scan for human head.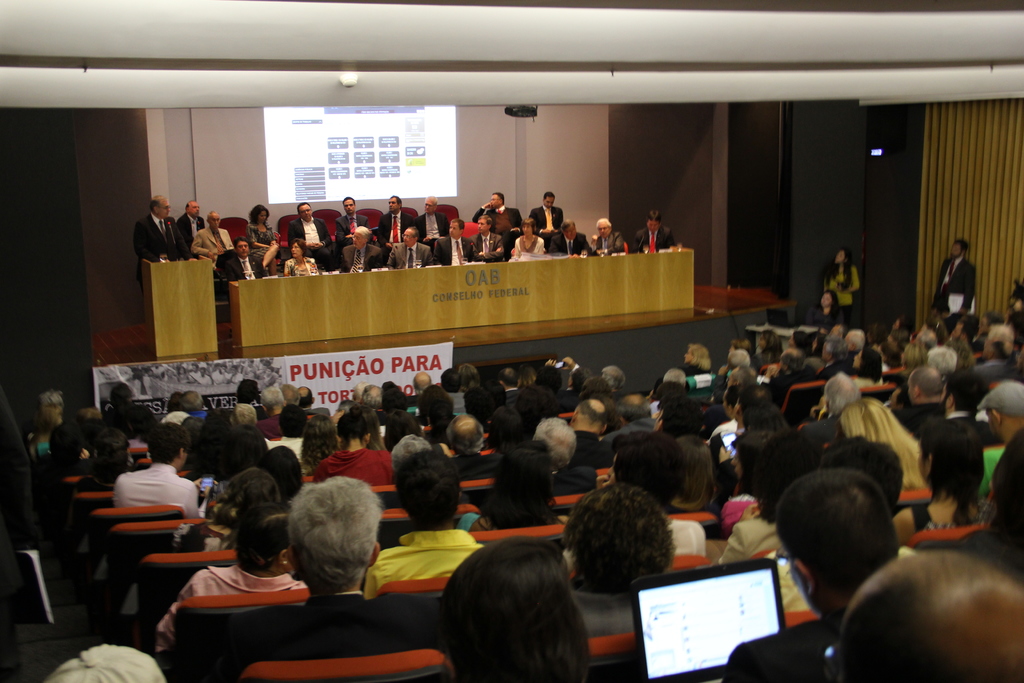
Scan result: left=353, top=225, right=371, bottom=251.
